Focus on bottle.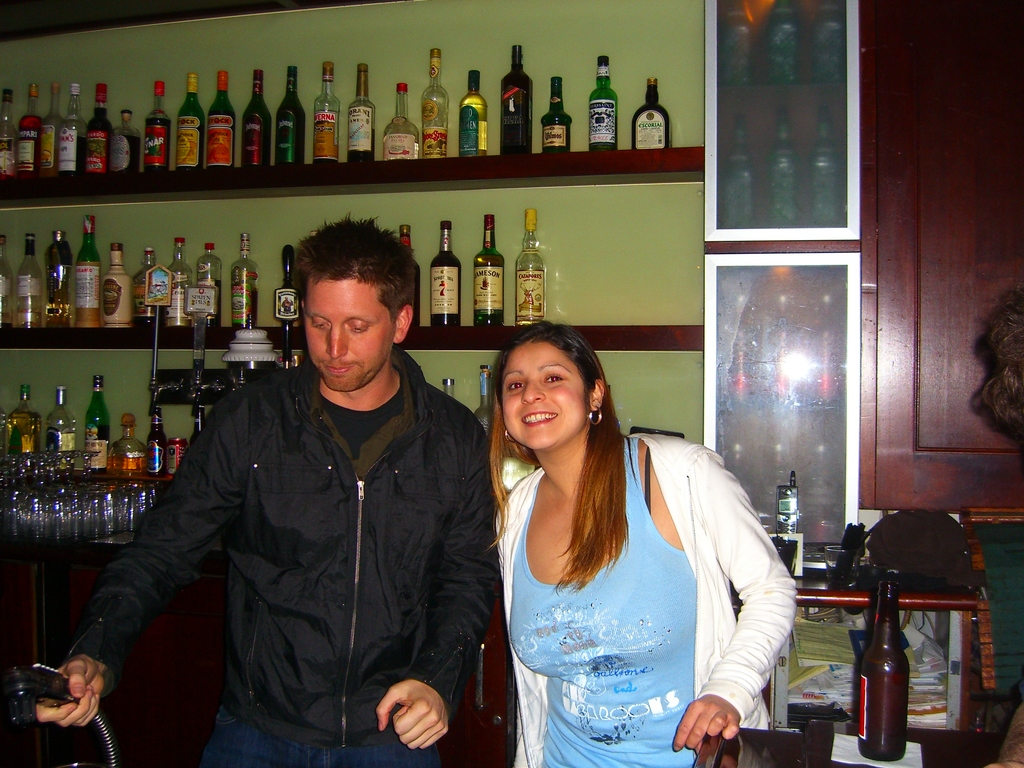
Focused at [x1=189, y1=402, x2=204, y2=443].
